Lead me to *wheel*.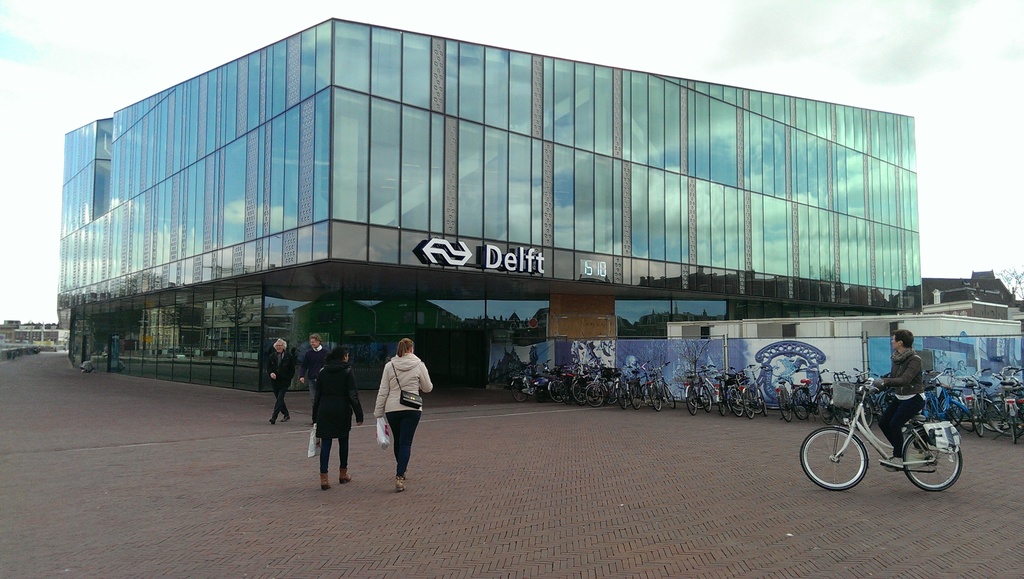
Lead to bbox=[550, 379, 567, 398].
